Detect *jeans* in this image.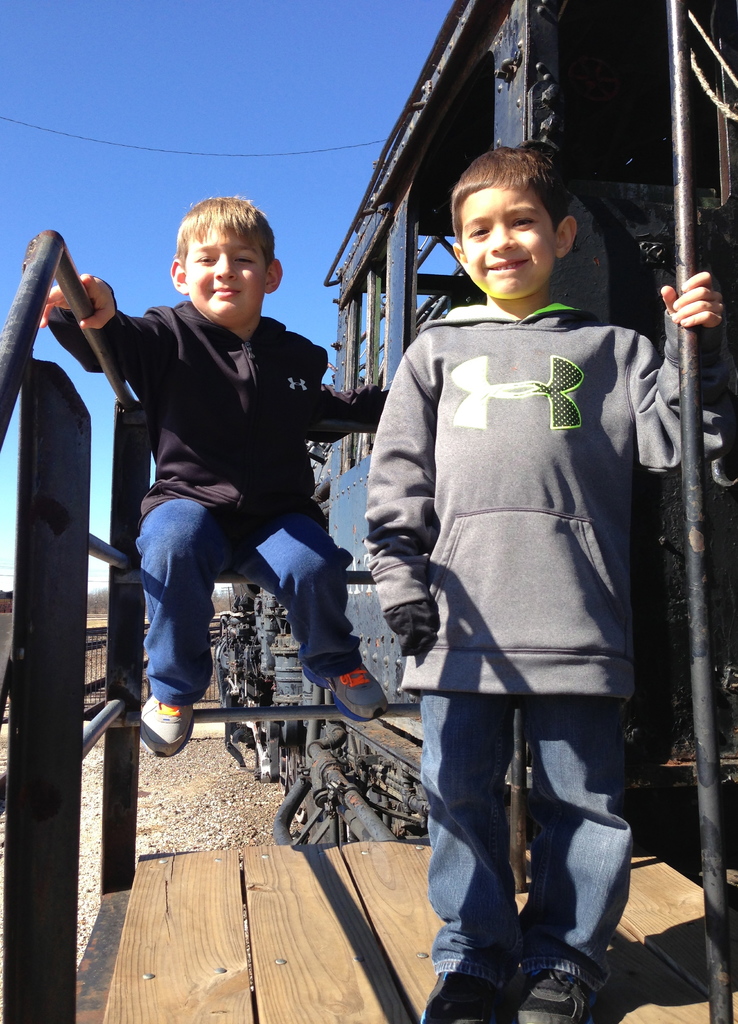
Detection: [413, 669, 637, 1021].
